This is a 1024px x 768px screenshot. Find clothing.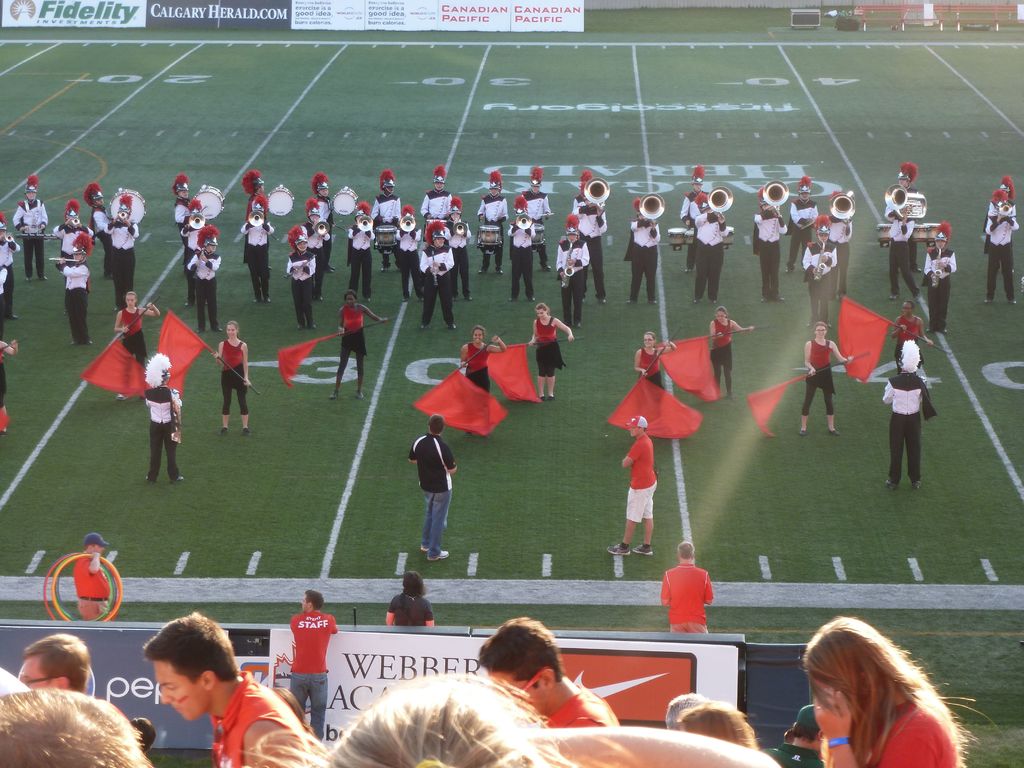
Bounding box: {"x1": 572, "y1": 196, "x2": 609, "y2": 291}.
